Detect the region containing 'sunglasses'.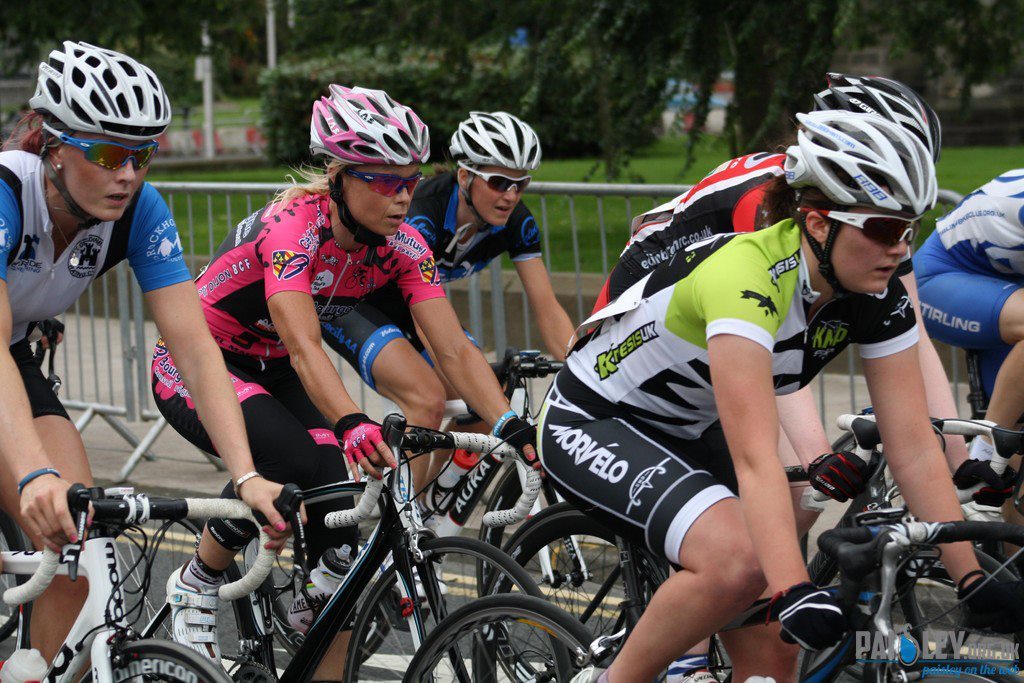
BBox(796, 206, 928, 248).
